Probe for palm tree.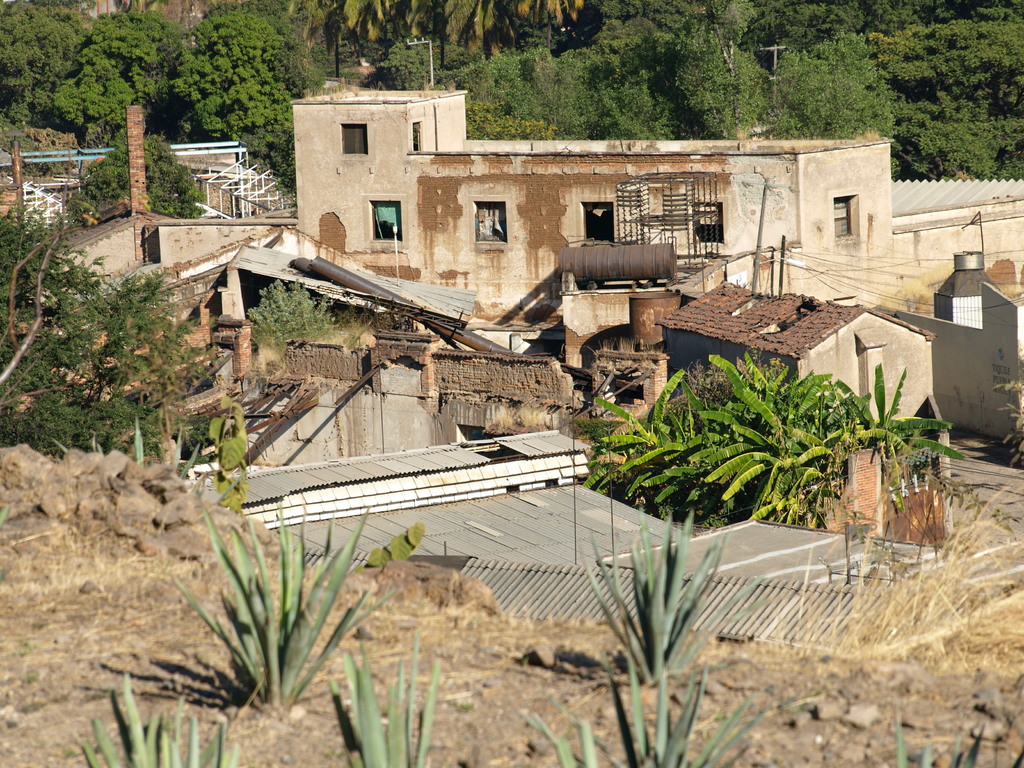
Probe result: box(711, 358, 824, 481).
